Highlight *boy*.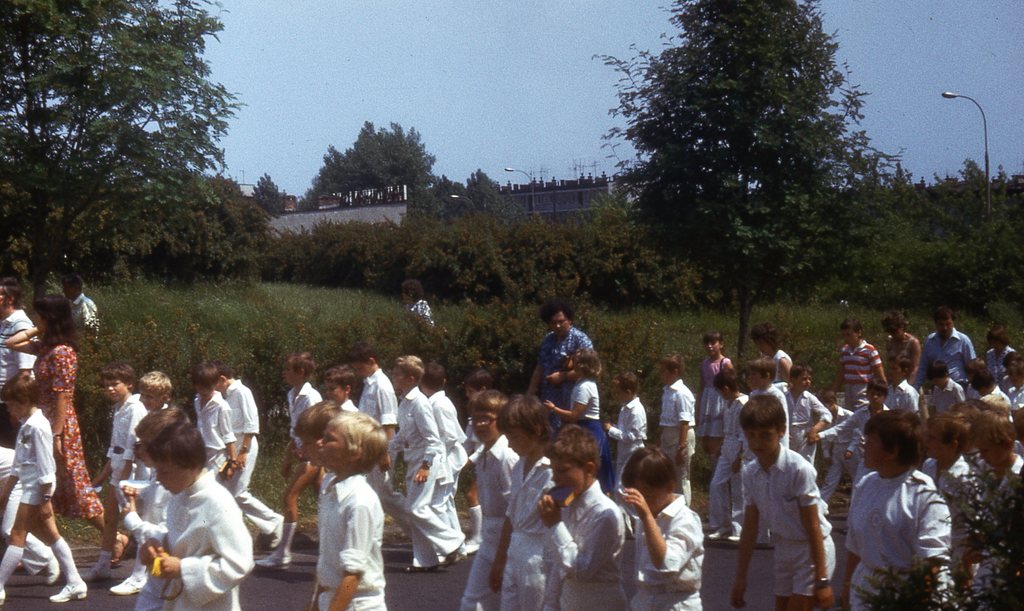
Highlighted region: select_region(402, 354, 467, 571).
